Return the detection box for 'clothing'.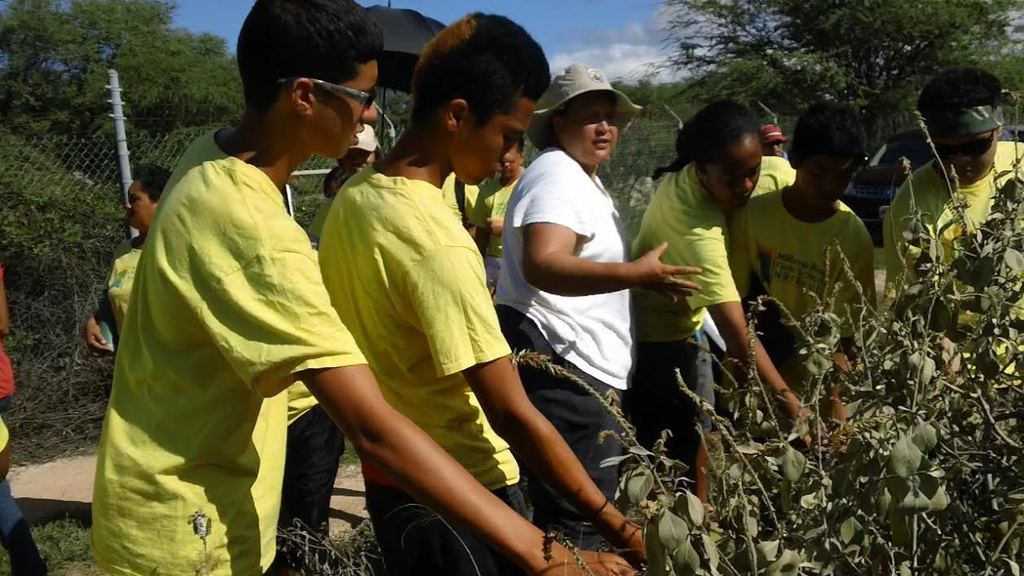
x1=462, y1=179, x2=528, y2=282.
